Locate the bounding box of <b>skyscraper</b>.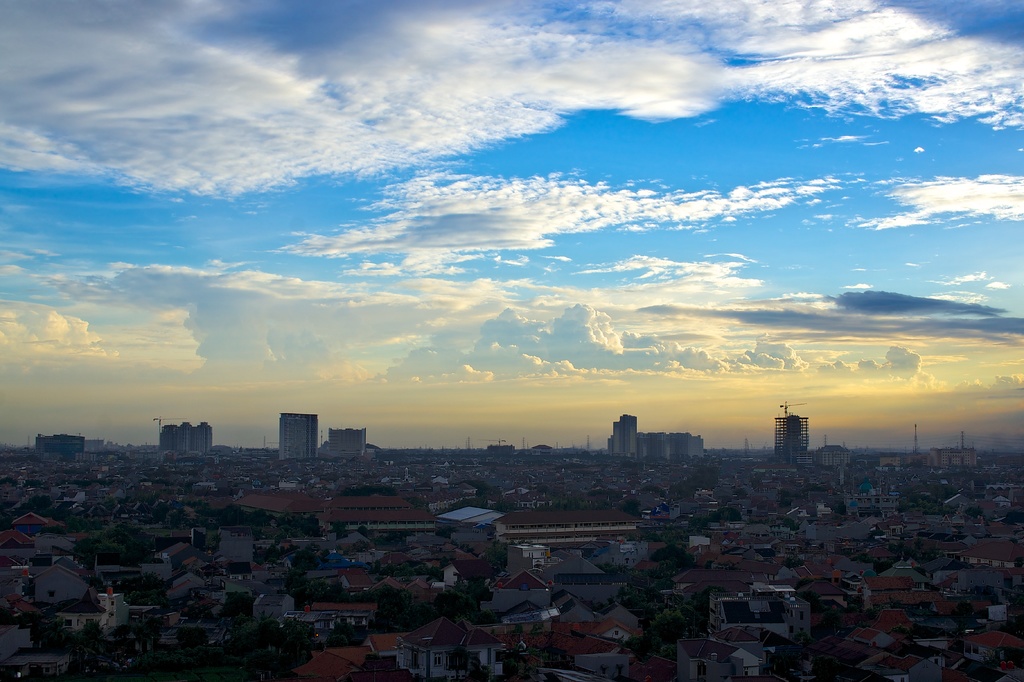
Bounding box: (x1=159, y1=420, x2=212, y2=459).
